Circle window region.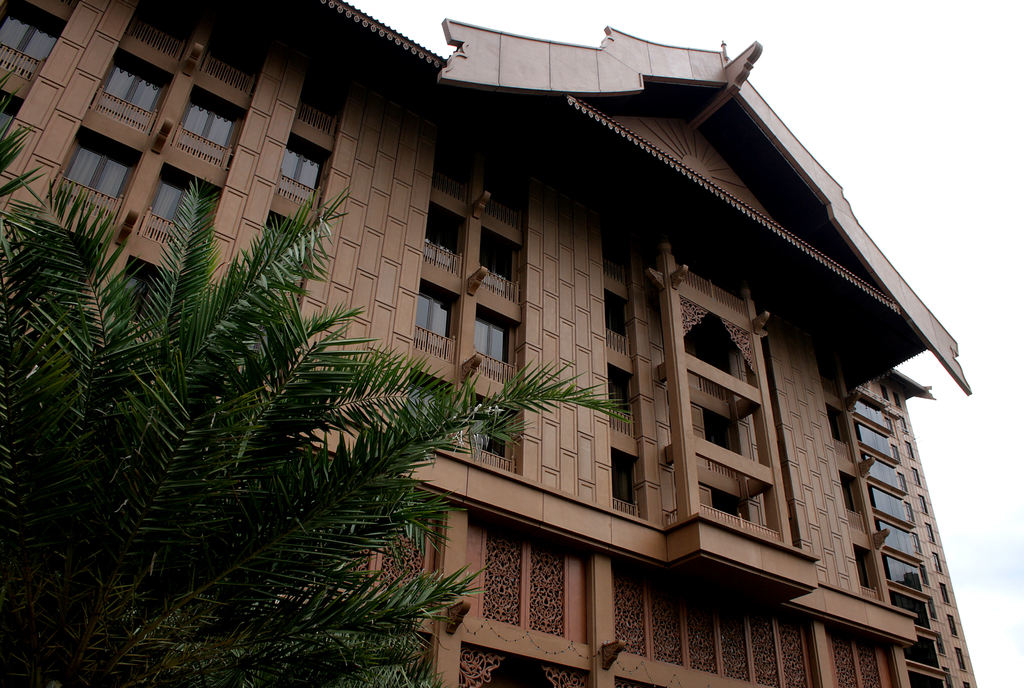
Region: <box>266,206,305,286</box>.
